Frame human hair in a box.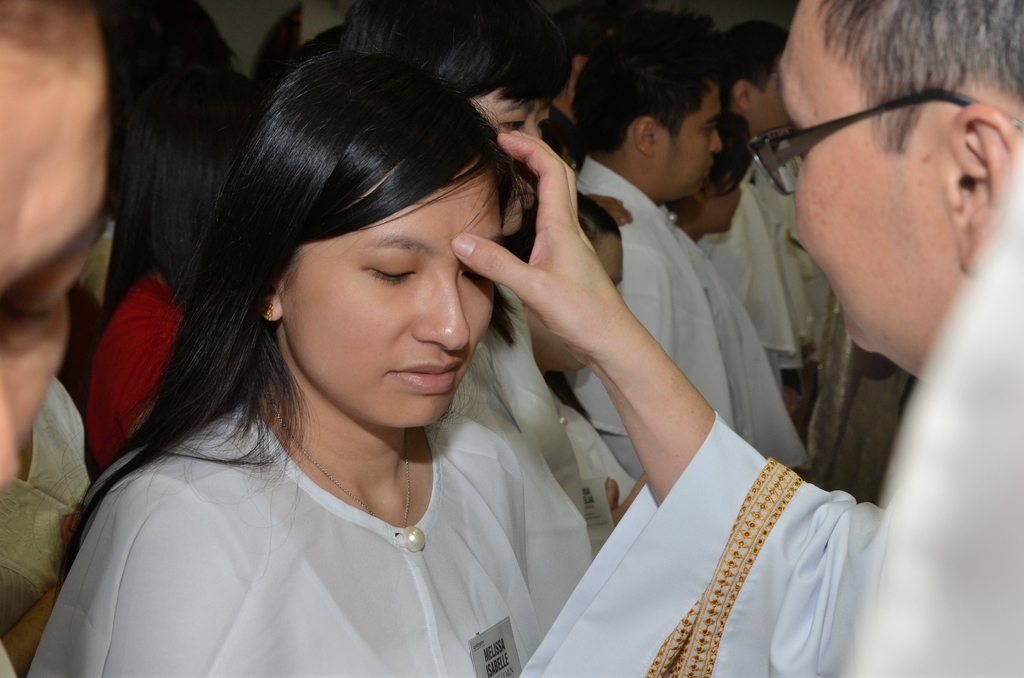
crop(60, 53, 529, 582).
